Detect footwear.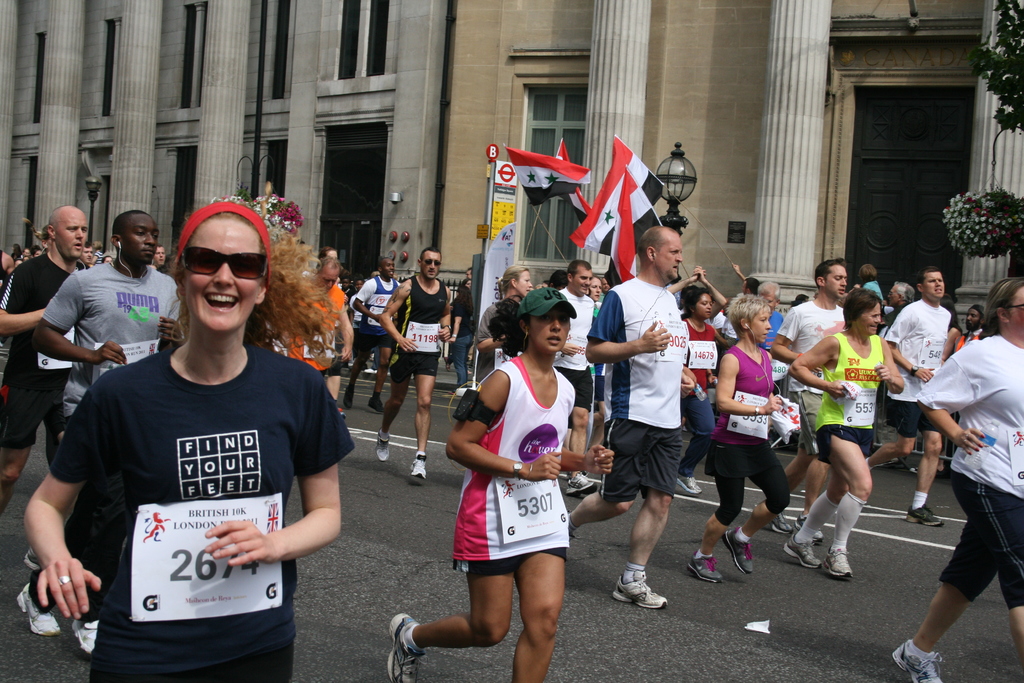
Detected at <box>783,537,817,570</box>.
